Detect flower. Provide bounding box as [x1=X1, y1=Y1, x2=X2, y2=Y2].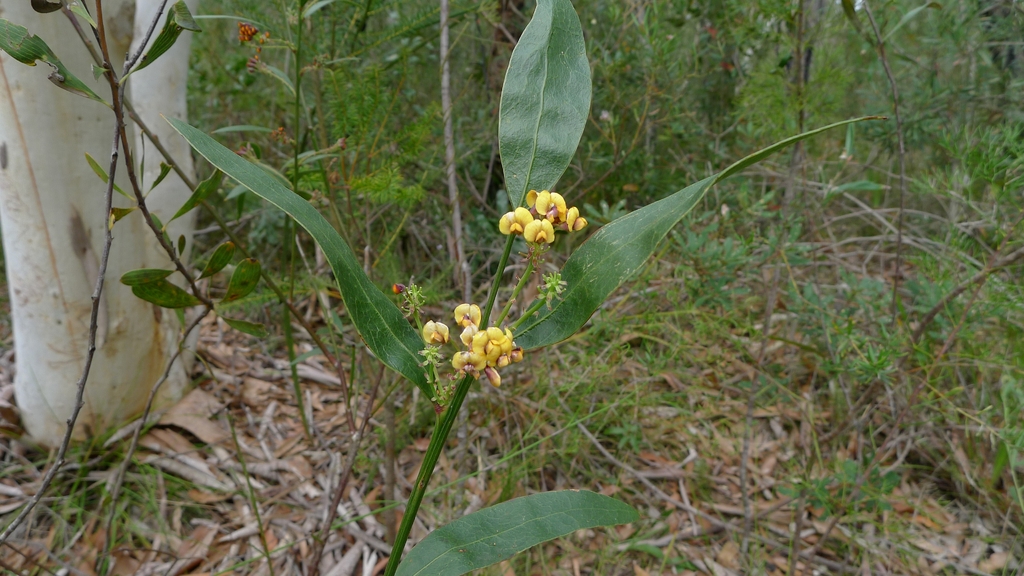
[x1=496, y1=204, x2=531, y2=236].
